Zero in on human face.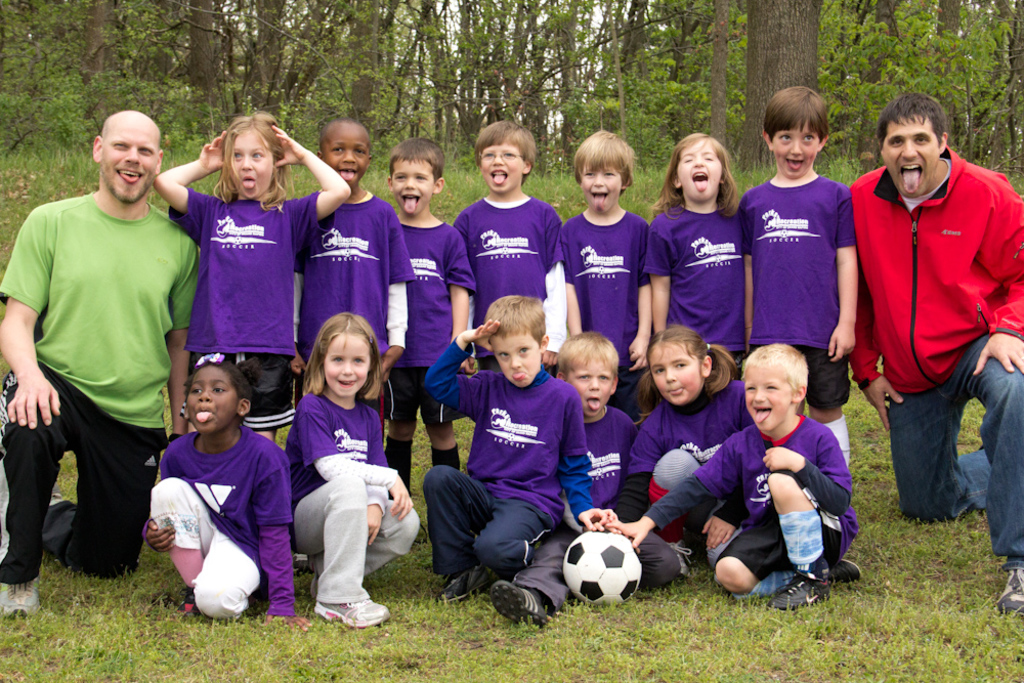
Zeroed in: rect(570, 362, 610, 416).
